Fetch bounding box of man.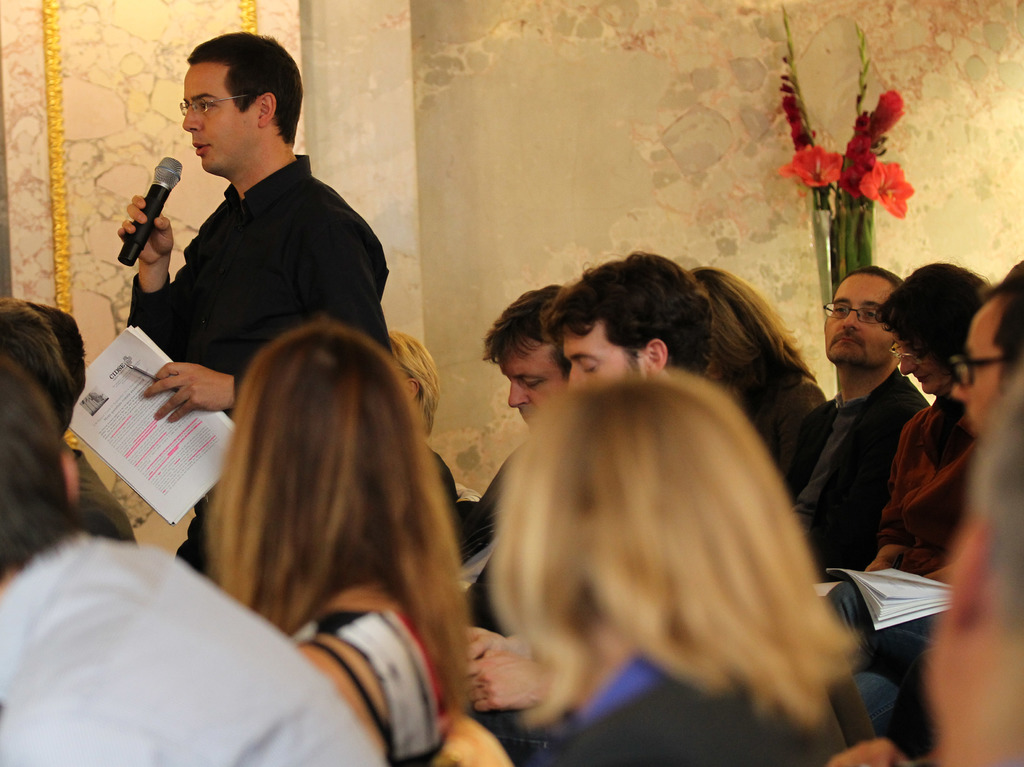
Bbox: (0, 359, 385, 766).
